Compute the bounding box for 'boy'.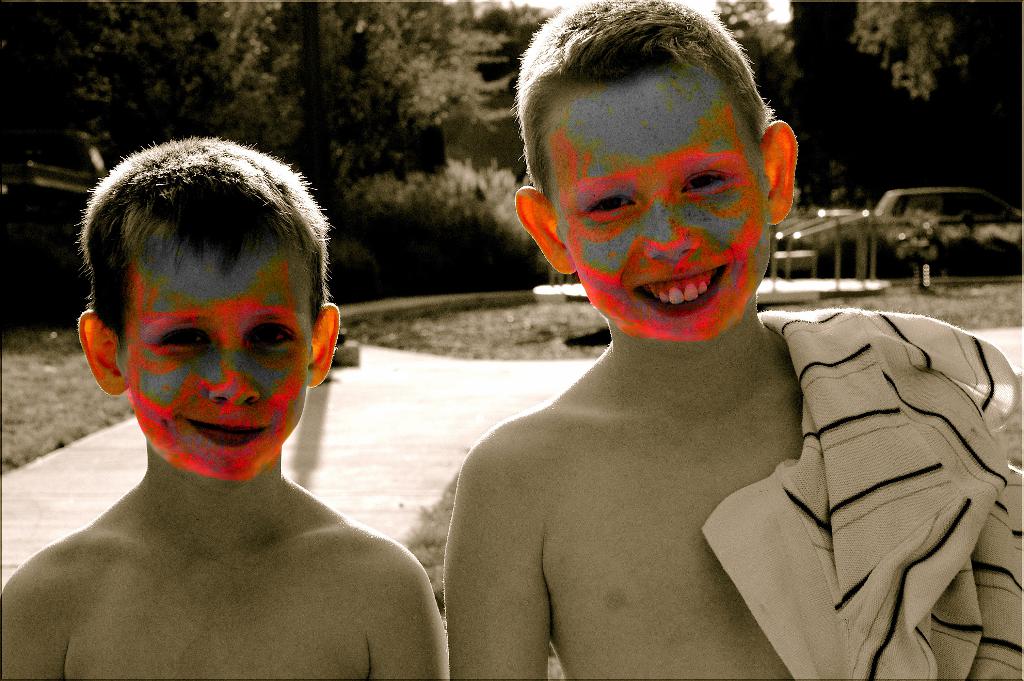
x1=435, y1=1, x2=1023, y2=680.
